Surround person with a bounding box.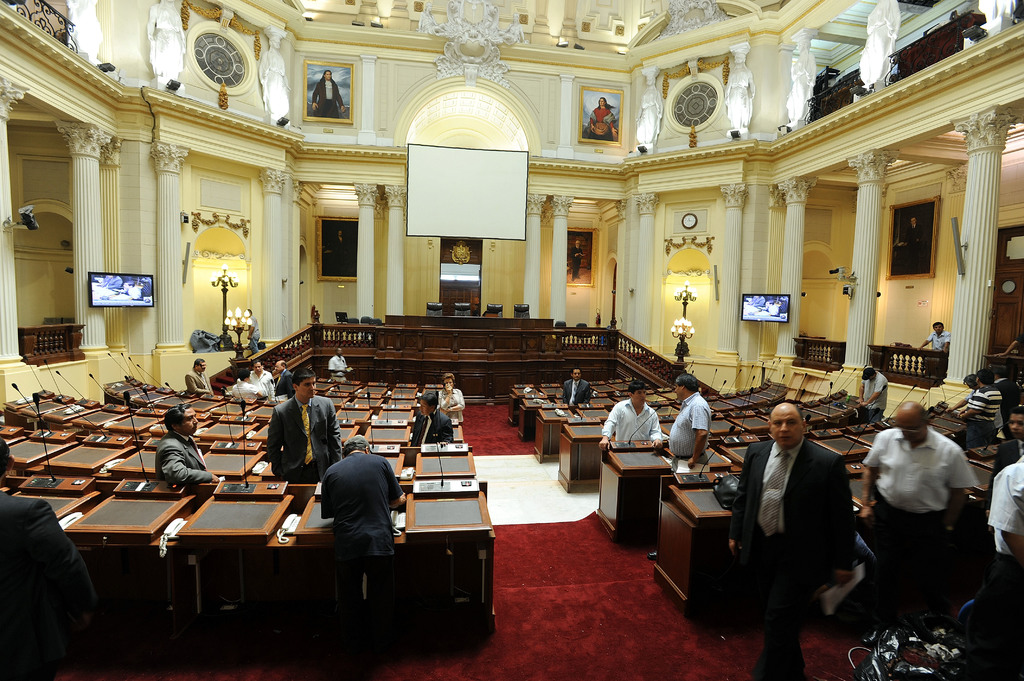
BBox(436, 373, 467, 422).
